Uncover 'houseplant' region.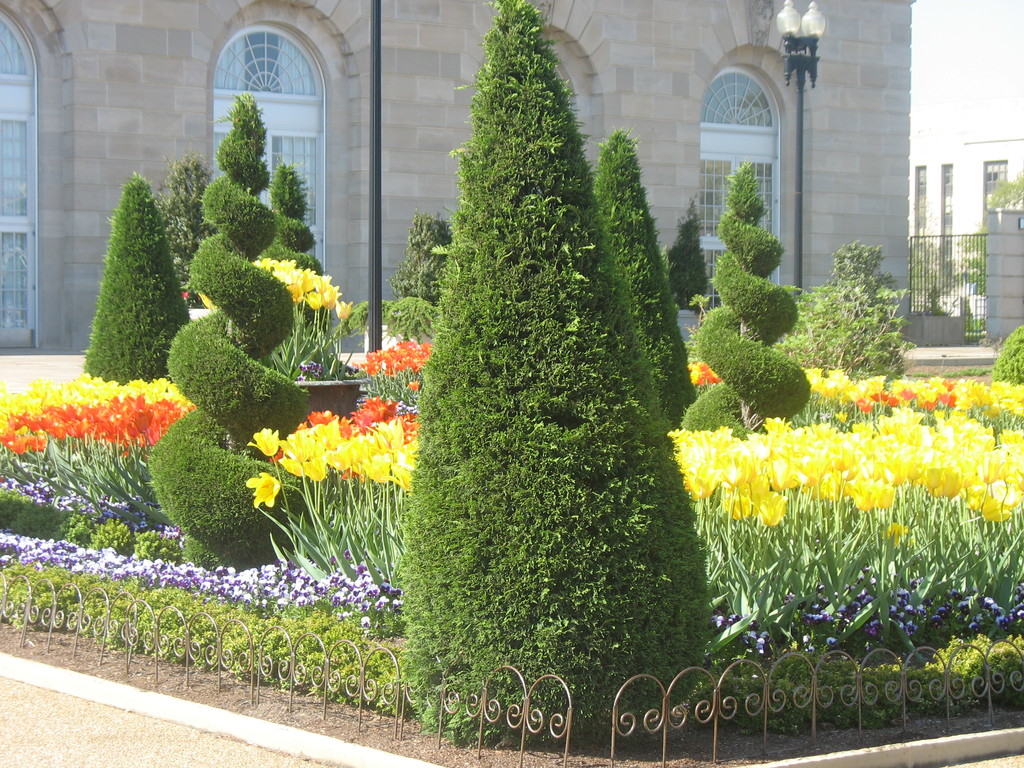
Uncovered: 196:256:375:422.
